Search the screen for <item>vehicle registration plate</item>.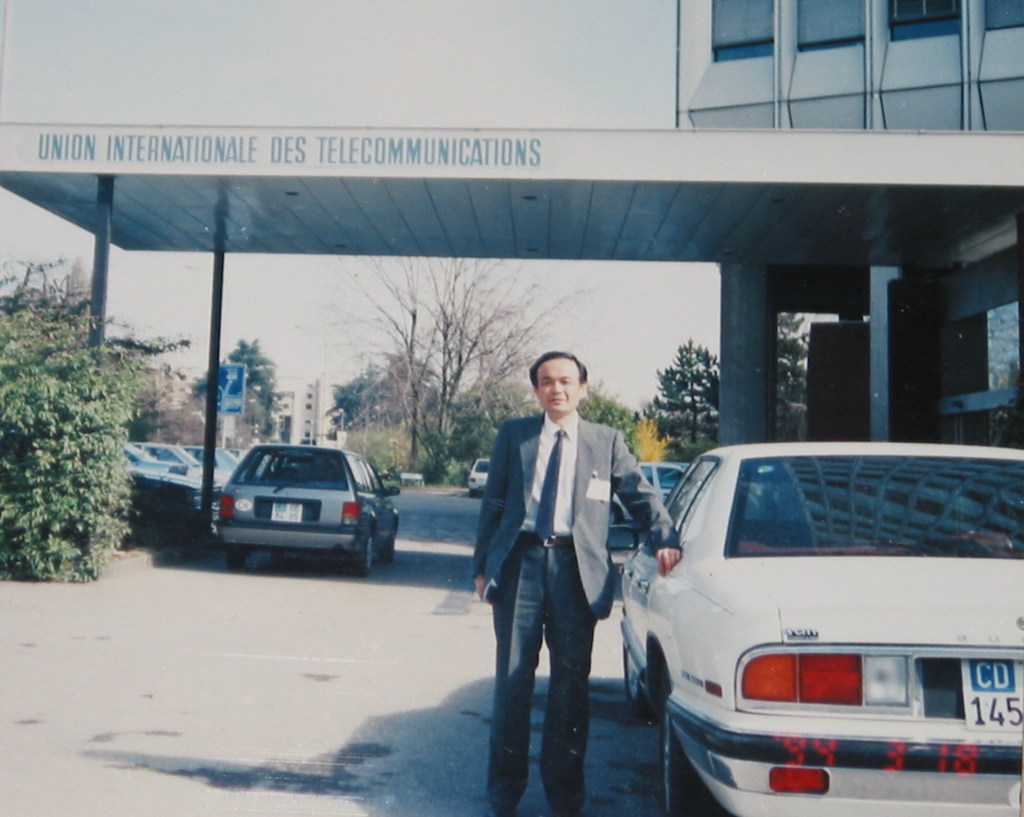
Found at <region>271, 501, 303, 522</region>.
